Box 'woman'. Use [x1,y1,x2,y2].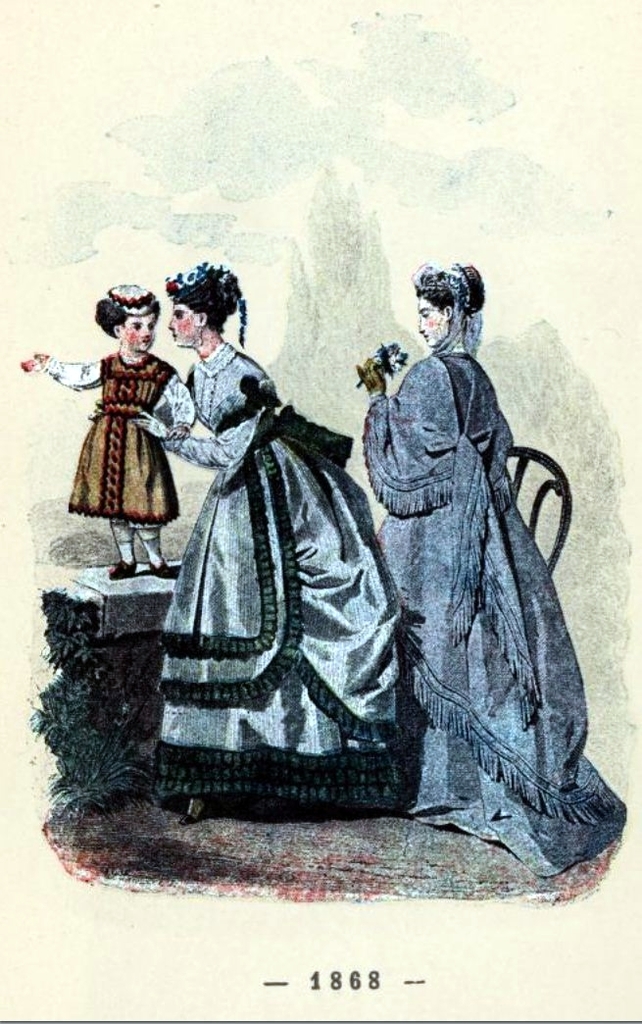
[130,260,421,827].
